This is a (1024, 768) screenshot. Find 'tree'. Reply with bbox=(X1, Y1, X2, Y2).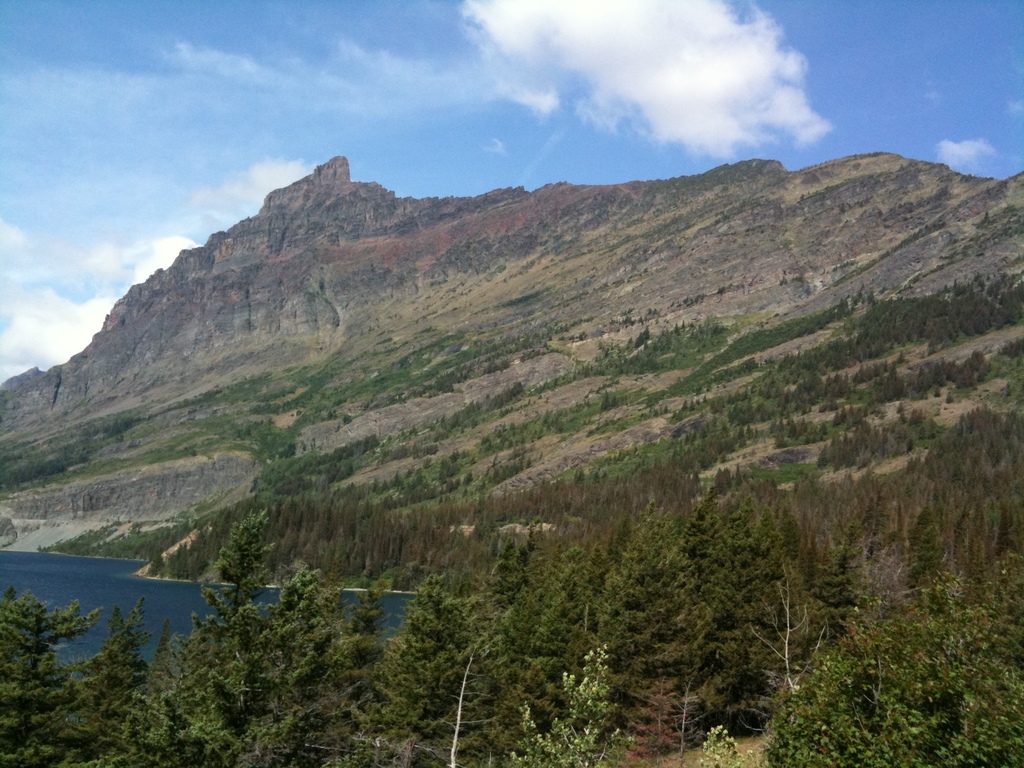
bbox=(912, 402, 1023, 578).
